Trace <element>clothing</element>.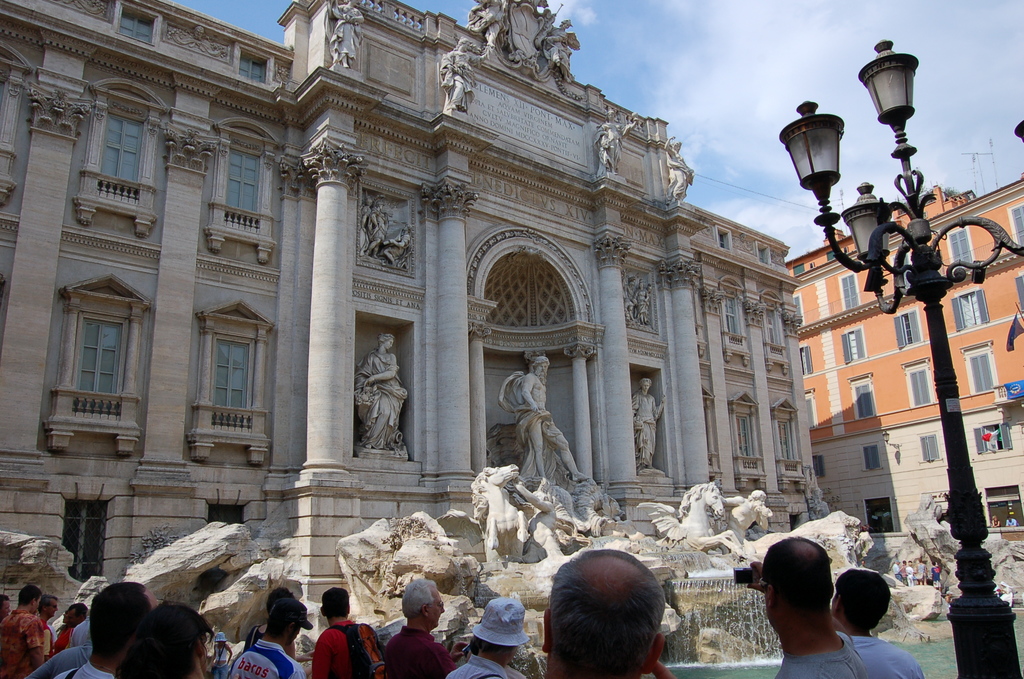
Traced to (left=57, top=623, right=74, bottom=648).
